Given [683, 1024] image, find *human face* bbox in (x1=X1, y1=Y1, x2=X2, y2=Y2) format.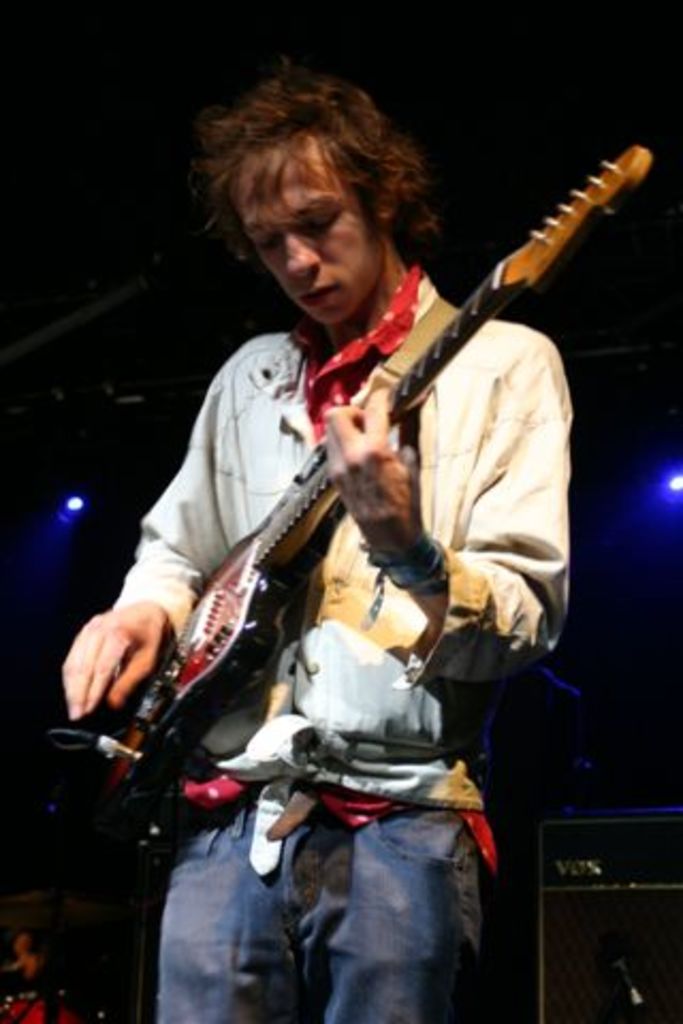
(x1=233, y1=141, x2=382, y2=333).
